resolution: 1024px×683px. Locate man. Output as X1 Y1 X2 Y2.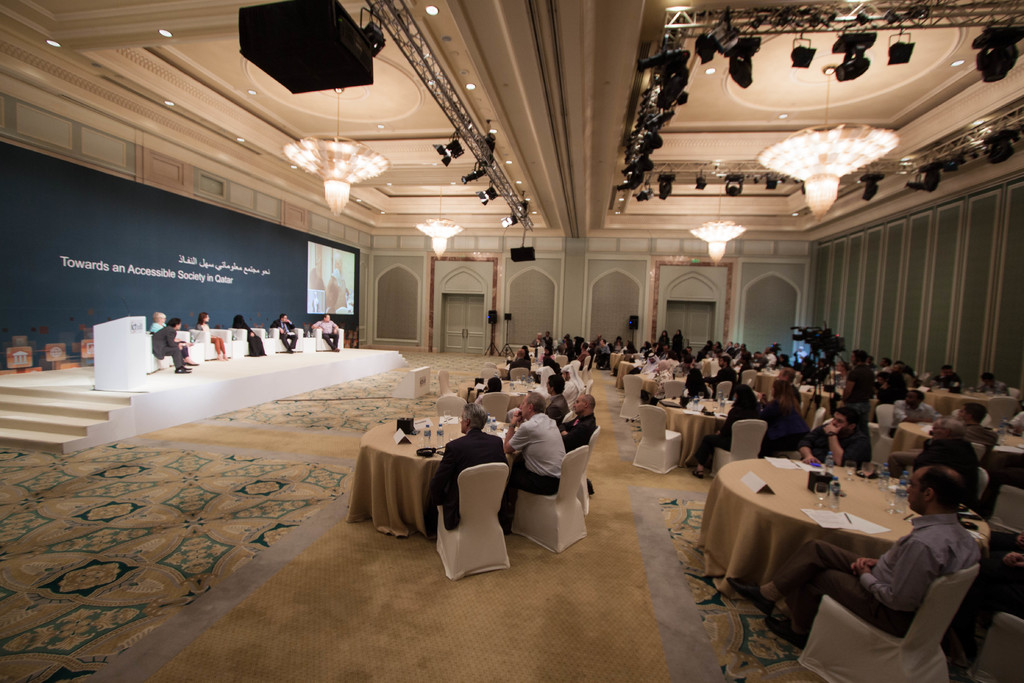
560 393 596 452.
